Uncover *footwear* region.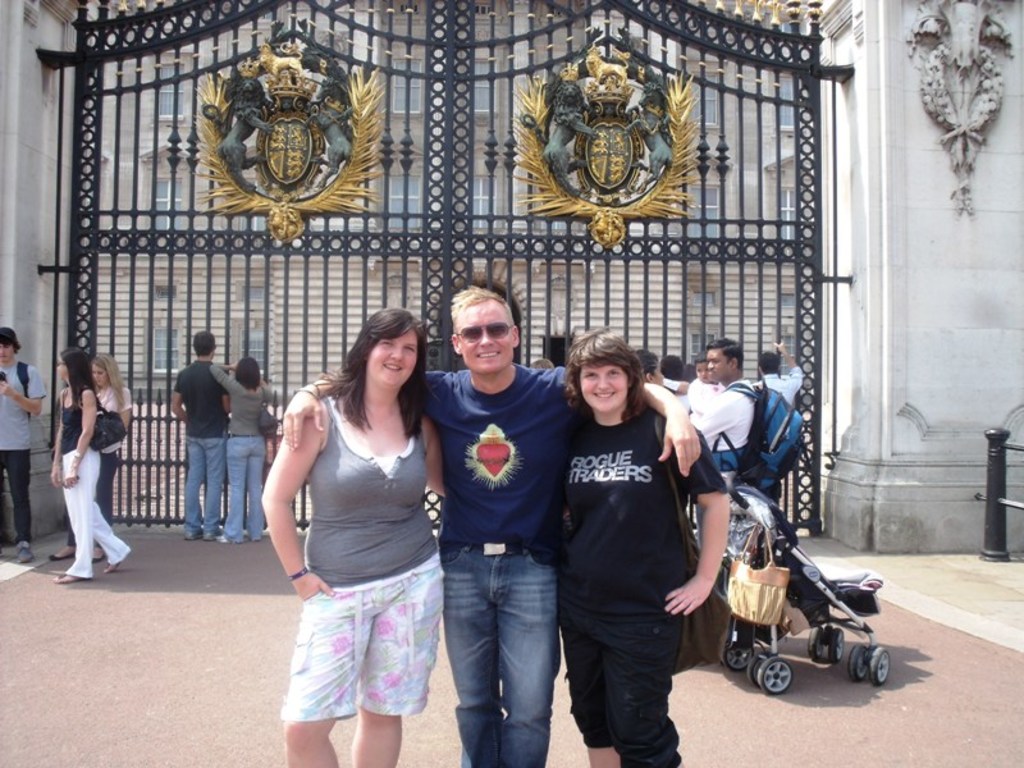
Uncovered: x1=215, y1=532, x2=225, y2=543.
